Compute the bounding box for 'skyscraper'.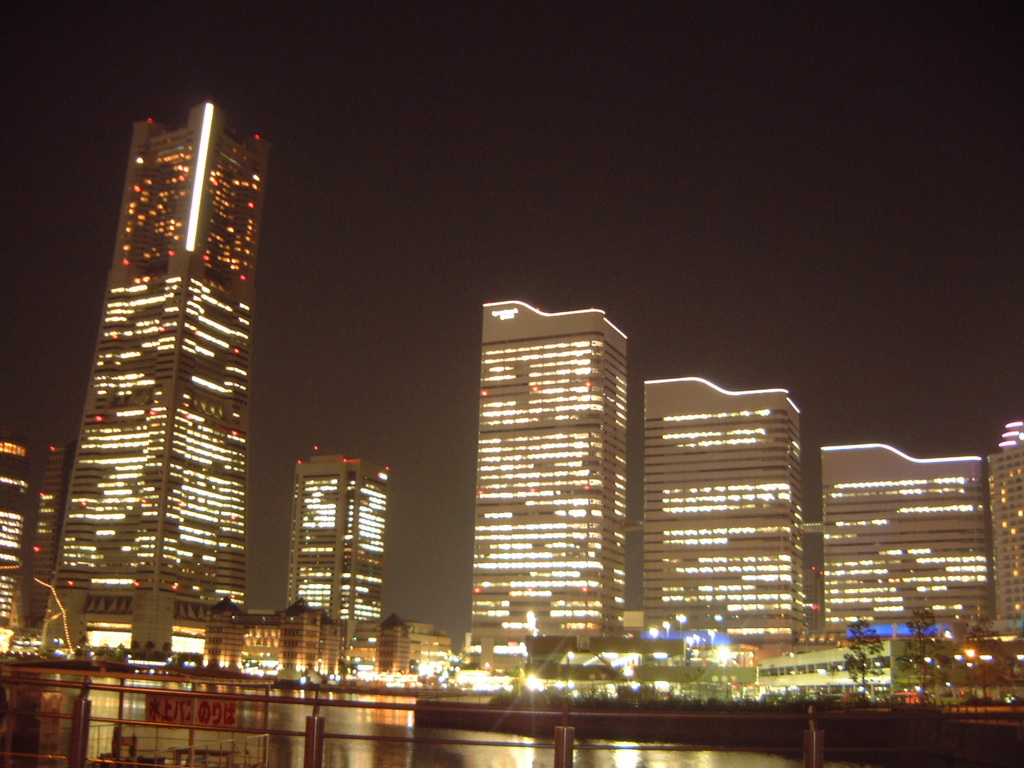
(left=0, top=440, right=44, bottom=658).
